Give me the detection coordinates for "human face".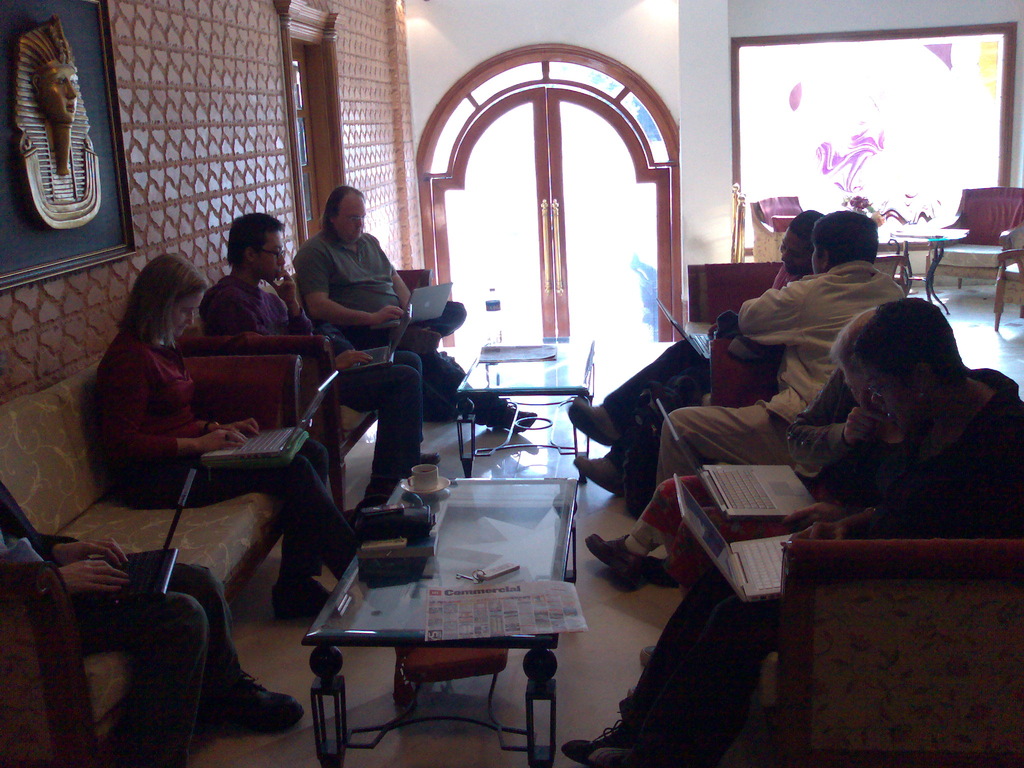
bbox=(257, 233, 282, 279).
